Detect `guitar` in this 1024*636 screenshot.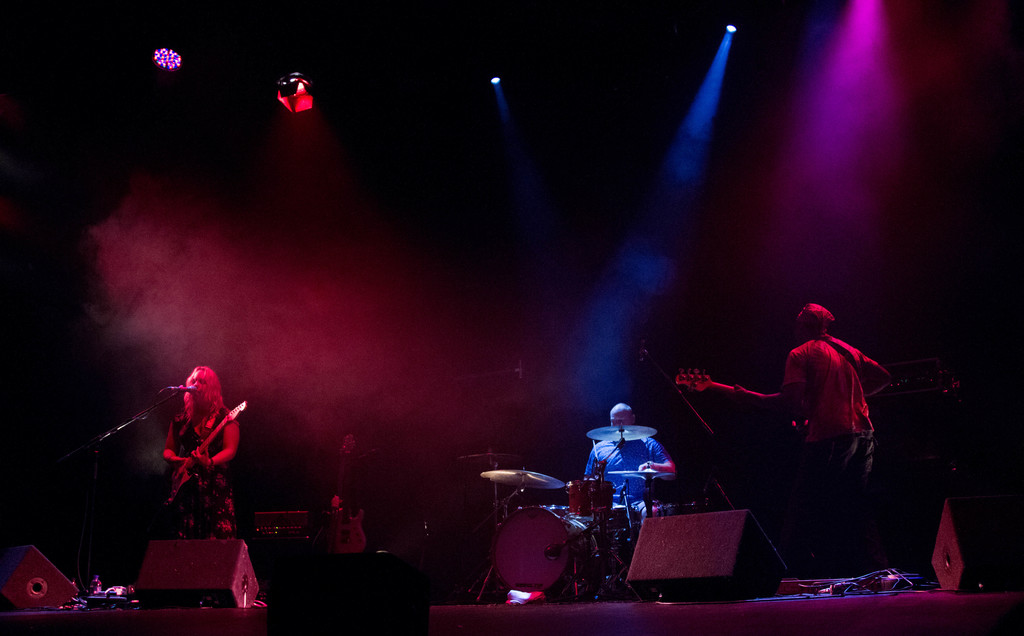
Detection: x1=150 y1=401 x2=248 y2=505.
